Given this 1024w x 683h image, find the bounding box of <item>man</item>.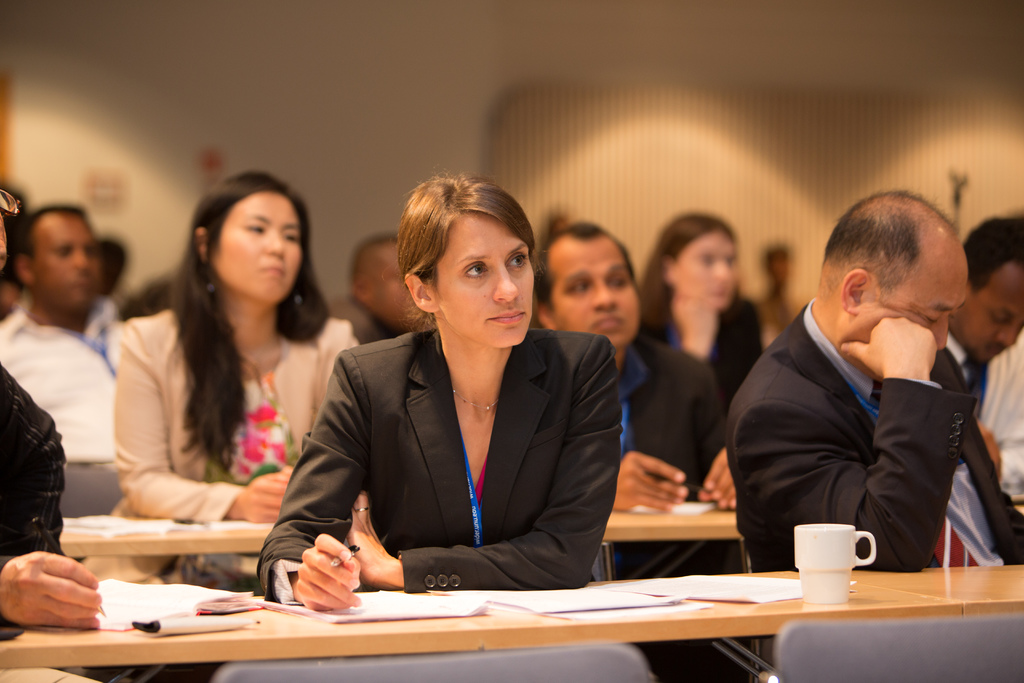
{"x1": 723, "y1": 201, "x2": 1018, "y2": 593}.
